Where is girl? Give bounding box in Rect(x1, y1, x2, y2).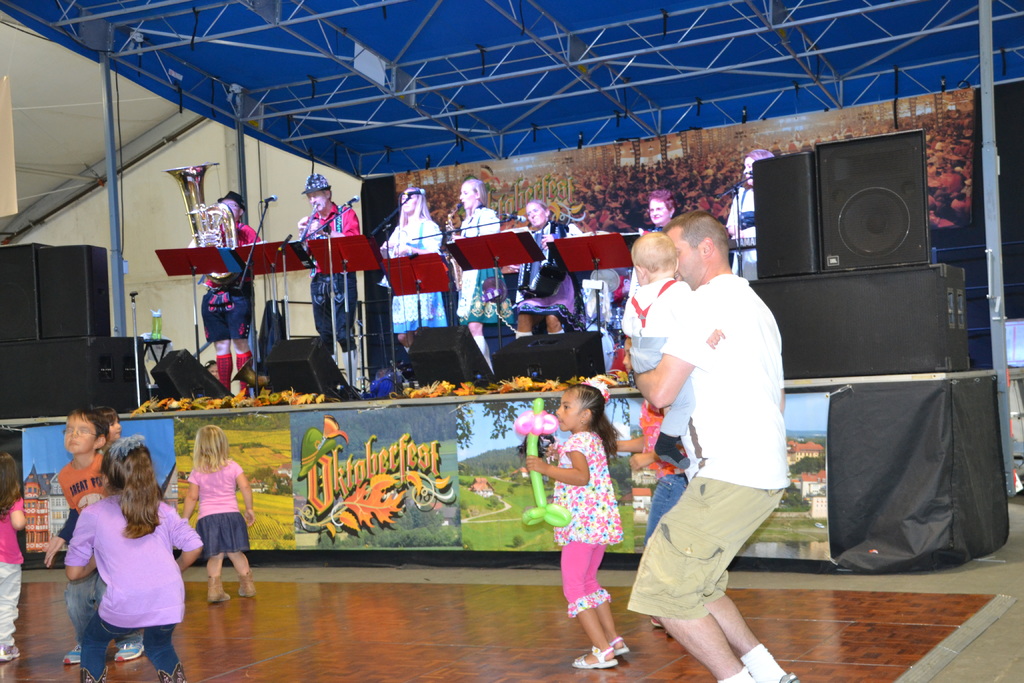
Rect(0, 454, 27, 659).
